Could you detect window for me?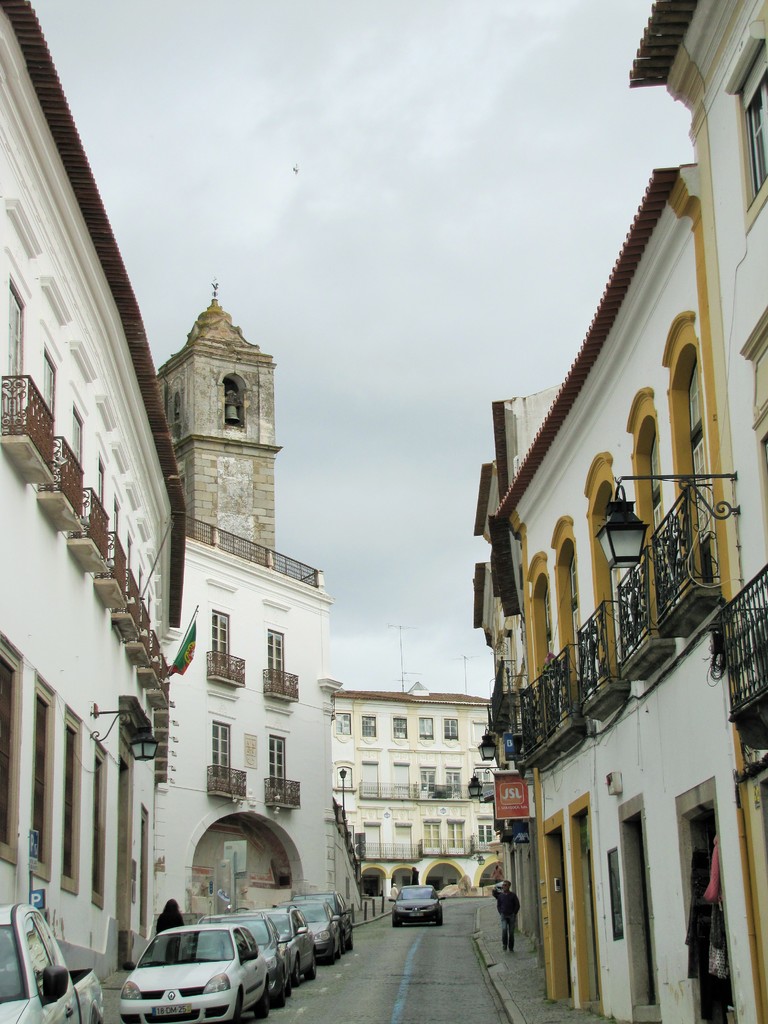
Detection result: bbox(128, 531, 130, 562).
